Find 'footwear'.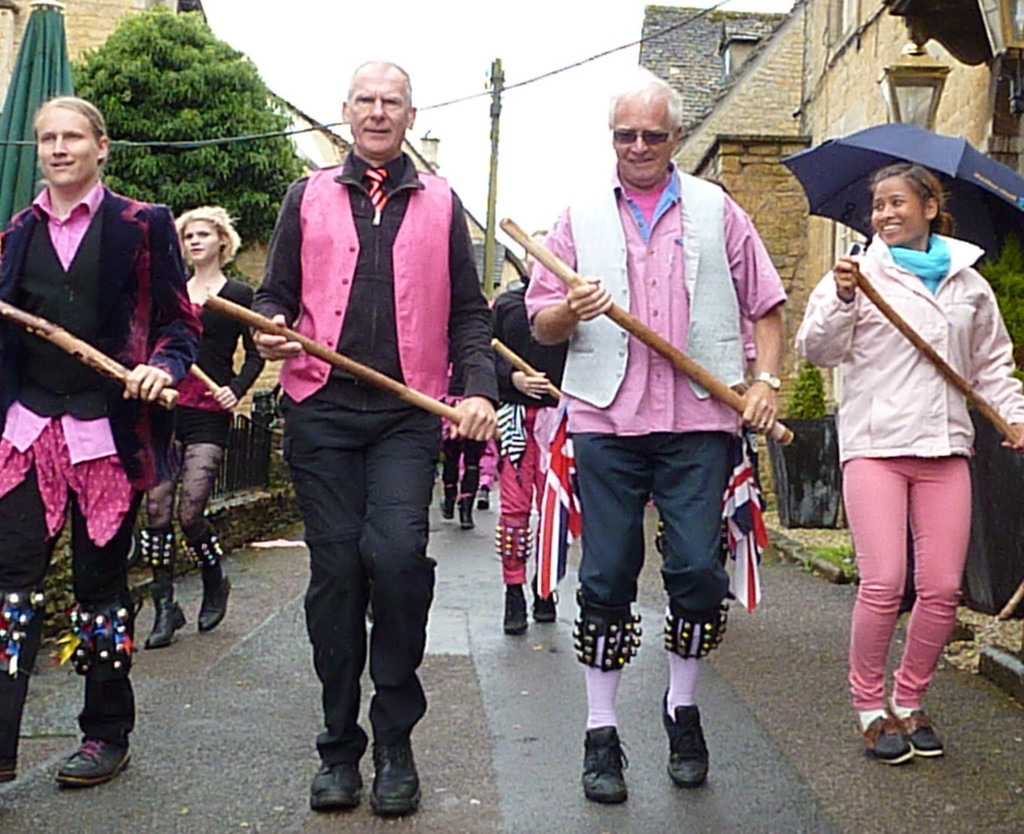
left=459, top=500, right=475, bottom=528.
